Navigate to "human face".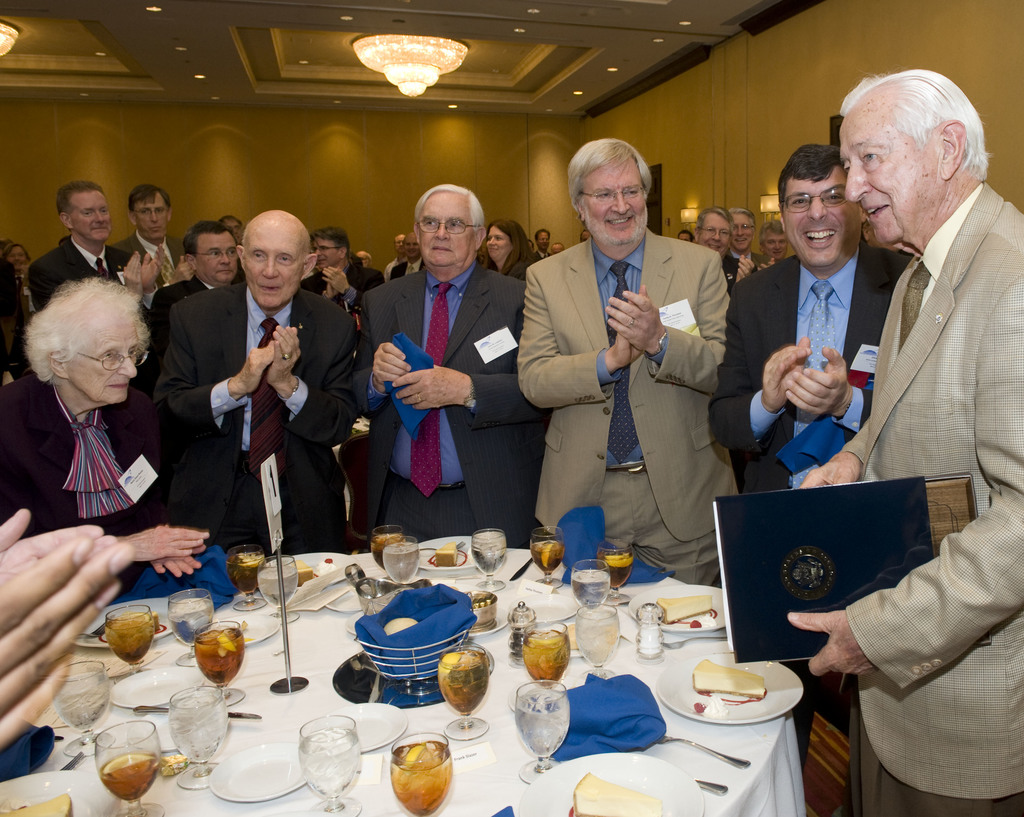
Navigation target: box=[538, 231, 550, 251].
